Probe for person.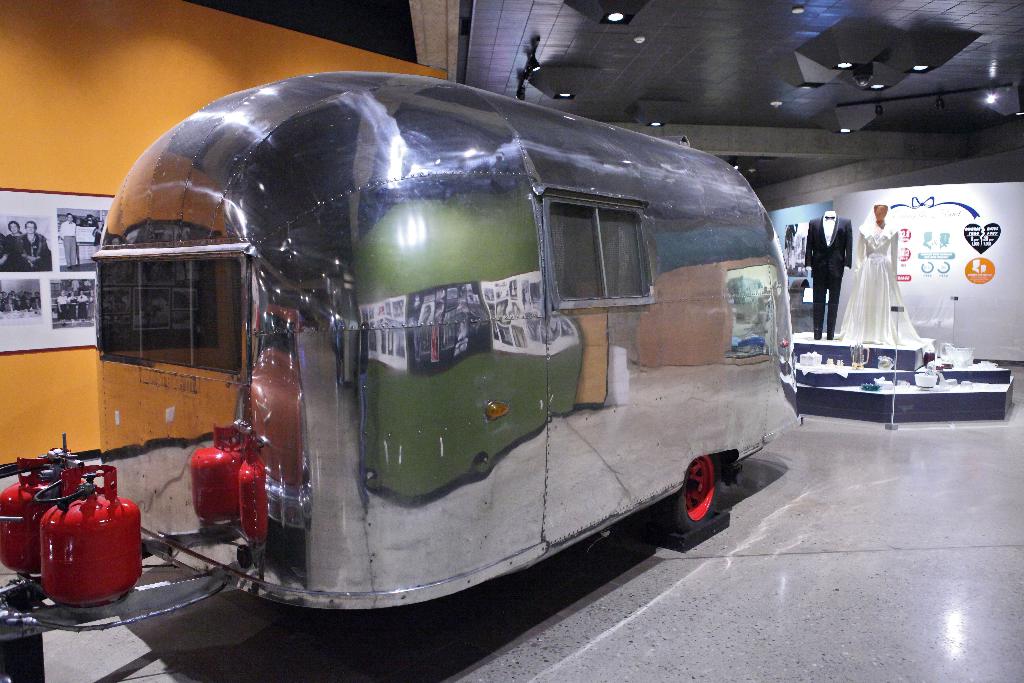
Probe result: detection(68, 287, 75, 324).
